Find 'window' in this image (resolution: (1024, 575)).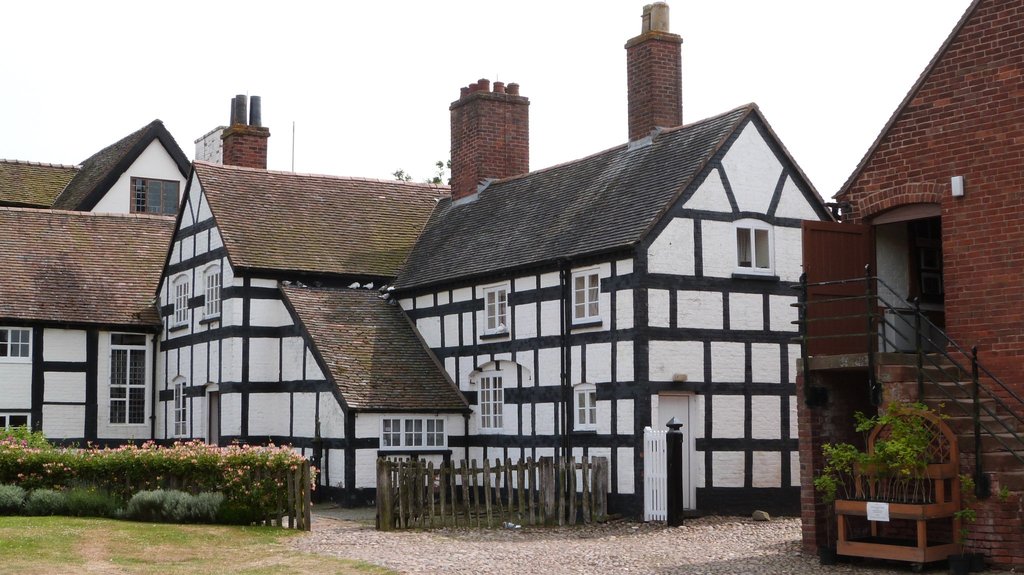
{"x1": 104, "y1": 332, "x2": 152, "y2": 430}.
